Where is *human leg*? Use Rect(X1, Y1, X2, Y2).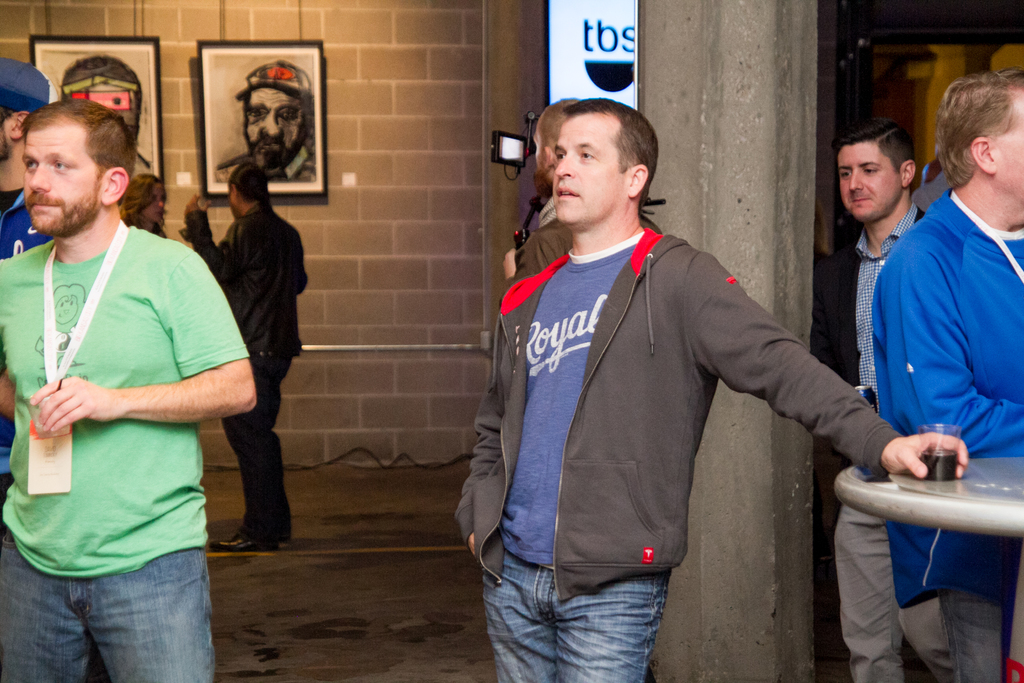
Rect(900, 593, 948, 677).
